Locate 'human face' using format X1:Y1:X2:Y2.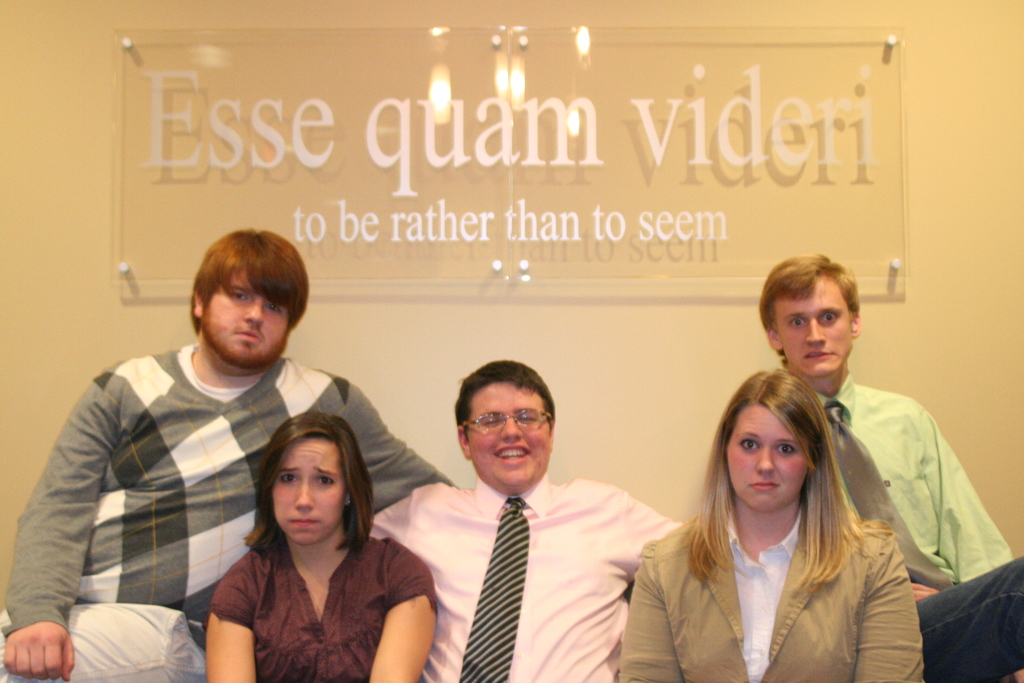
198:263:291:368.
